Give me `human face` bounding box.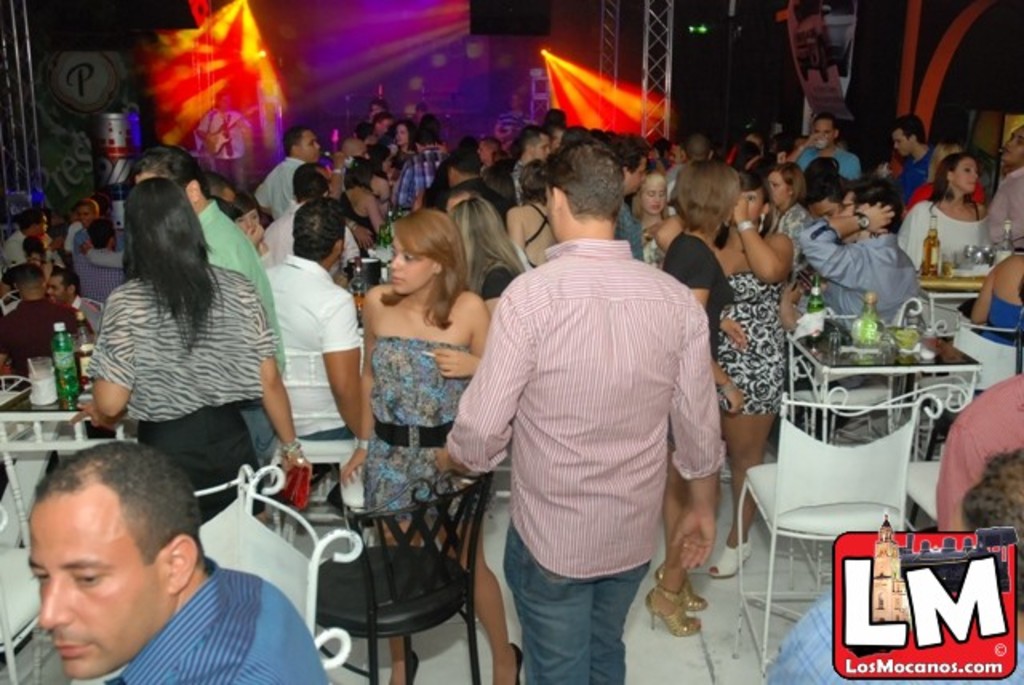
select_region(643, 173, 664, 202).
